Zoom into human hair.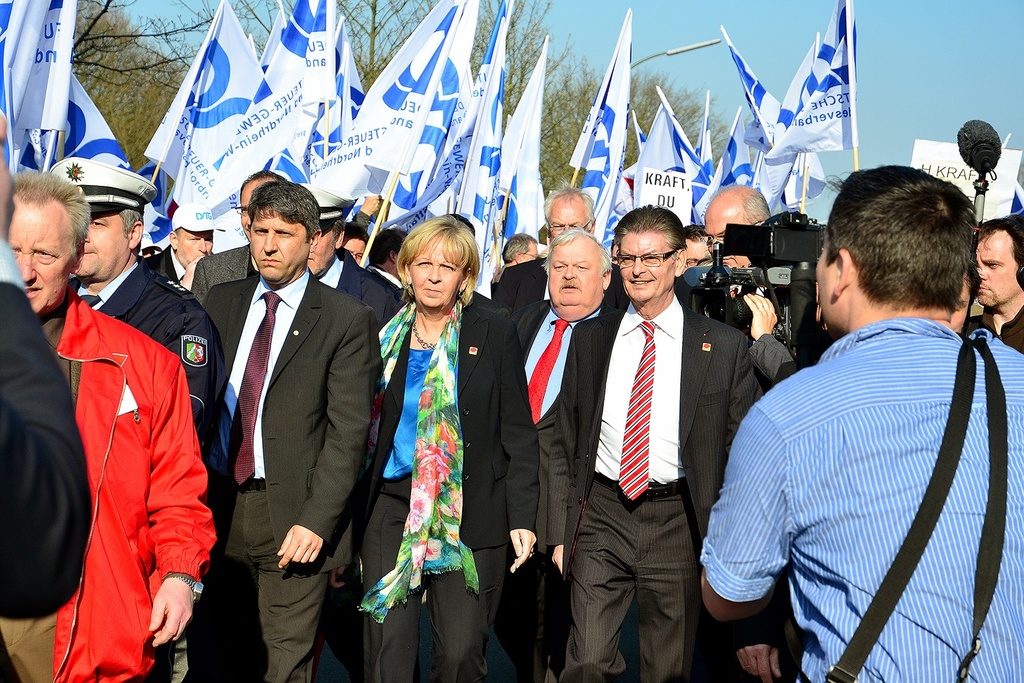
Zoom target: left=373, top=229, right=409, bottom=267.
